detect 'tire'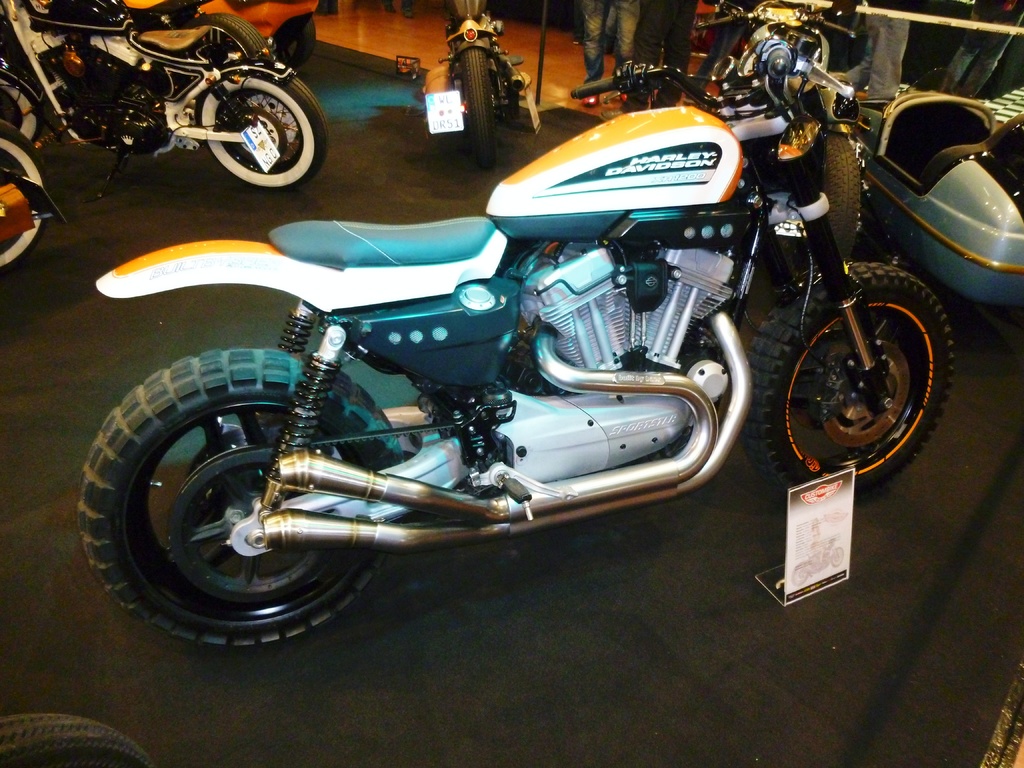
left=186, top=11, right=267, bottom=83
